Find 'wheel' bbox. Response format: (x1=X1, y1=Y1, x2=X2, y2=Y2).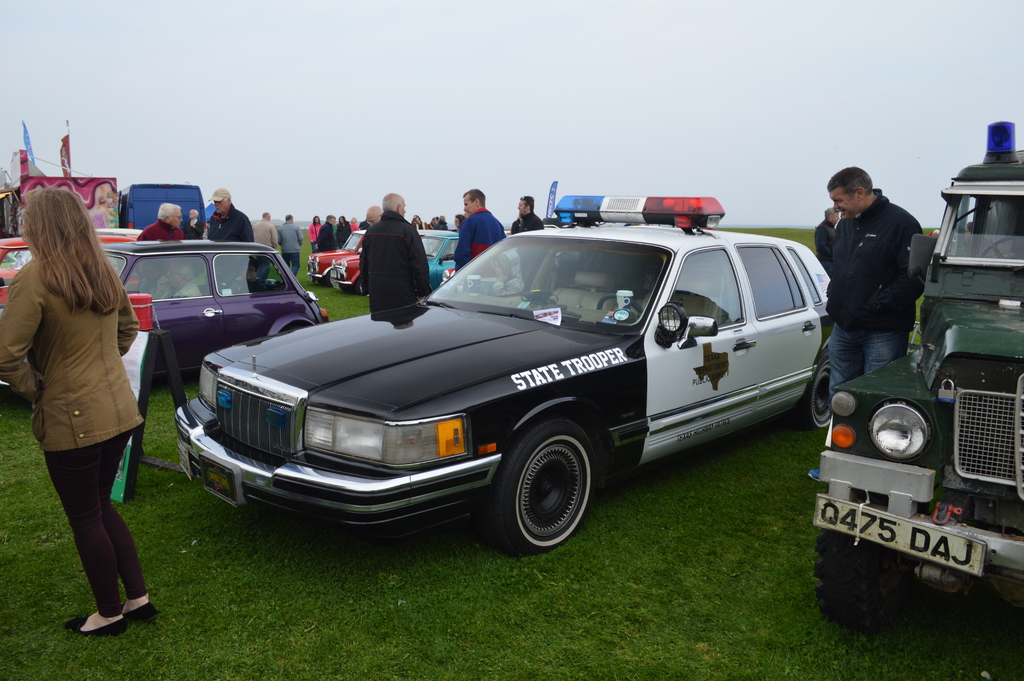
(x1=357, y1=279, x2=364, y2=297).
